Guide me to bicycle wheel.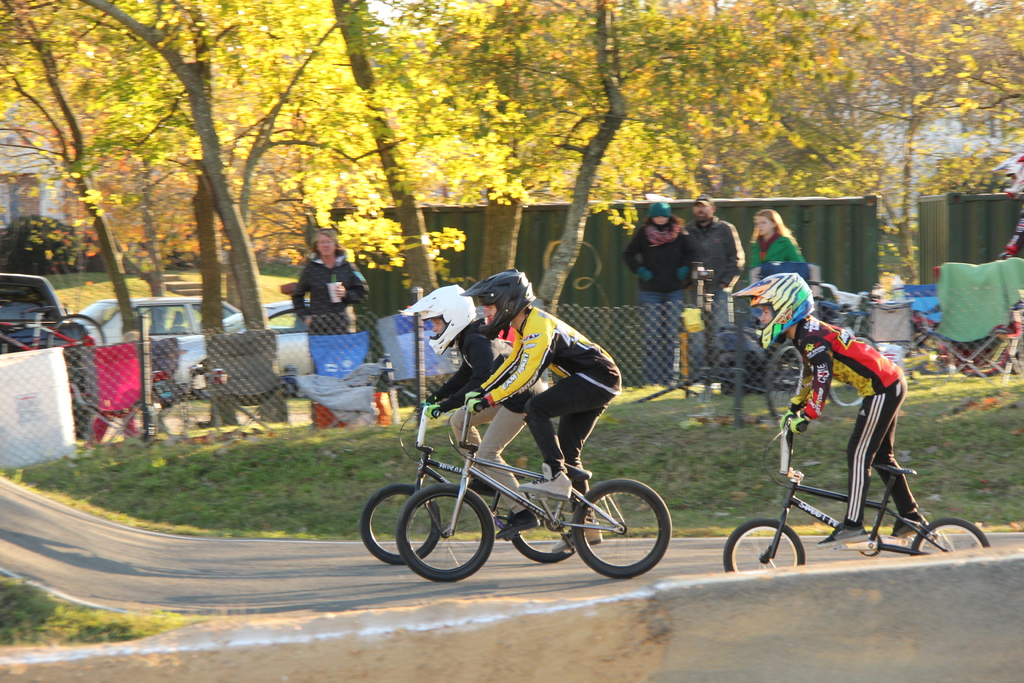
Guidance: pyautogui.locateOnScreen(43, 311, 107, 353).
